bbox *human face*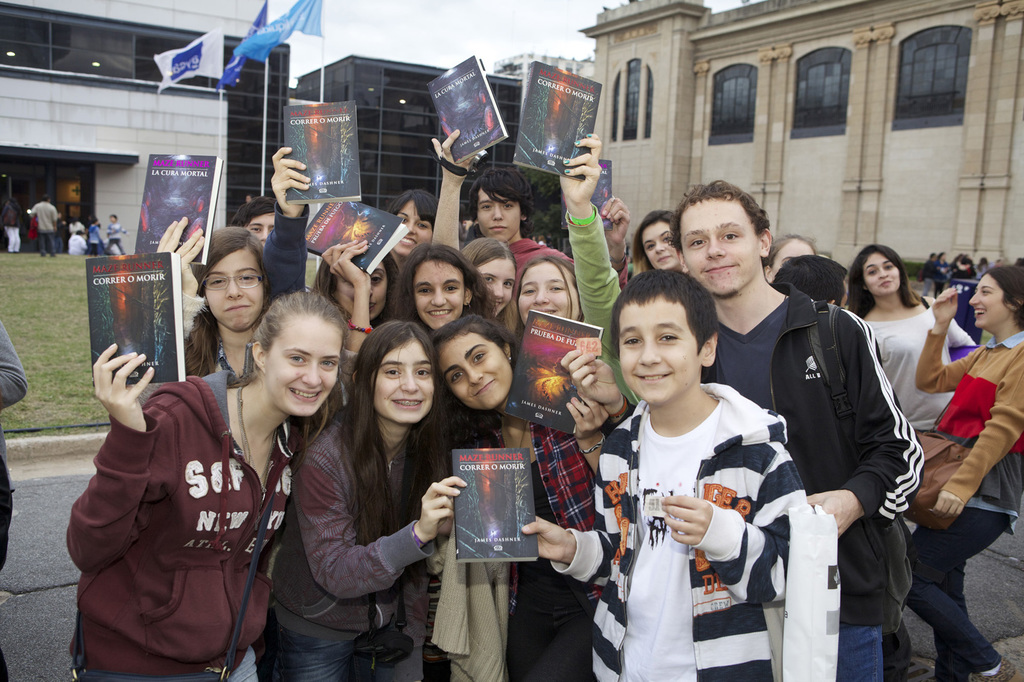
bbox=(260, 320, 340, 409)
